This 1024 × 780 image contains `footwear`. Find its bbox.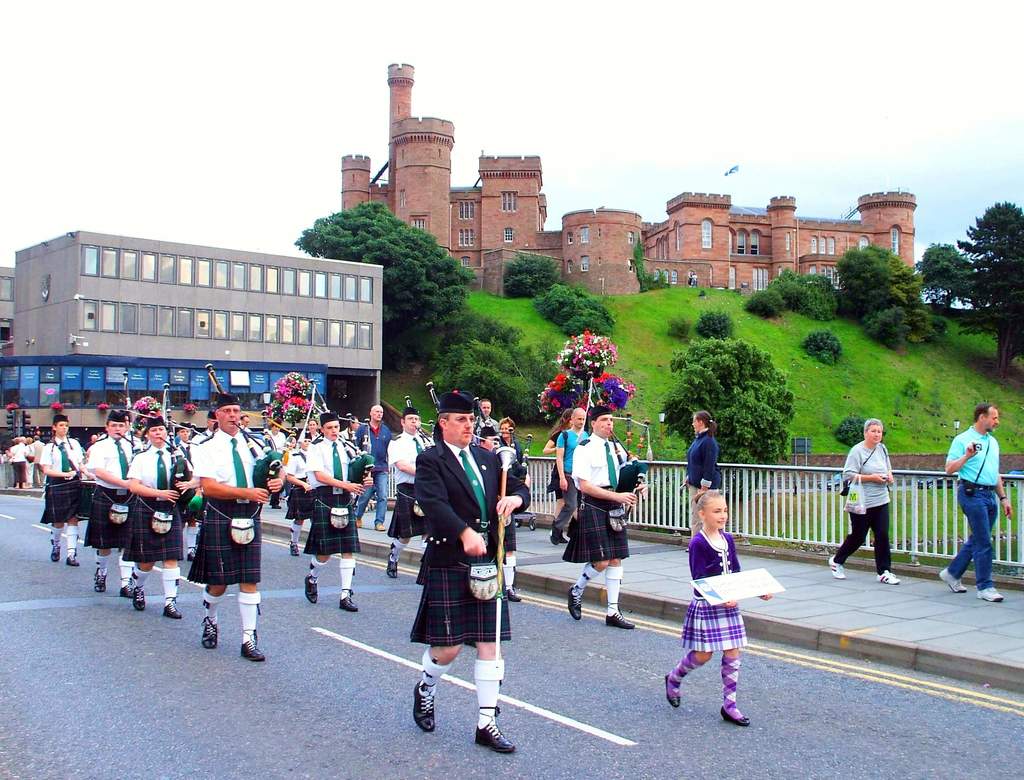
detection(338, 588, 355, 614).
